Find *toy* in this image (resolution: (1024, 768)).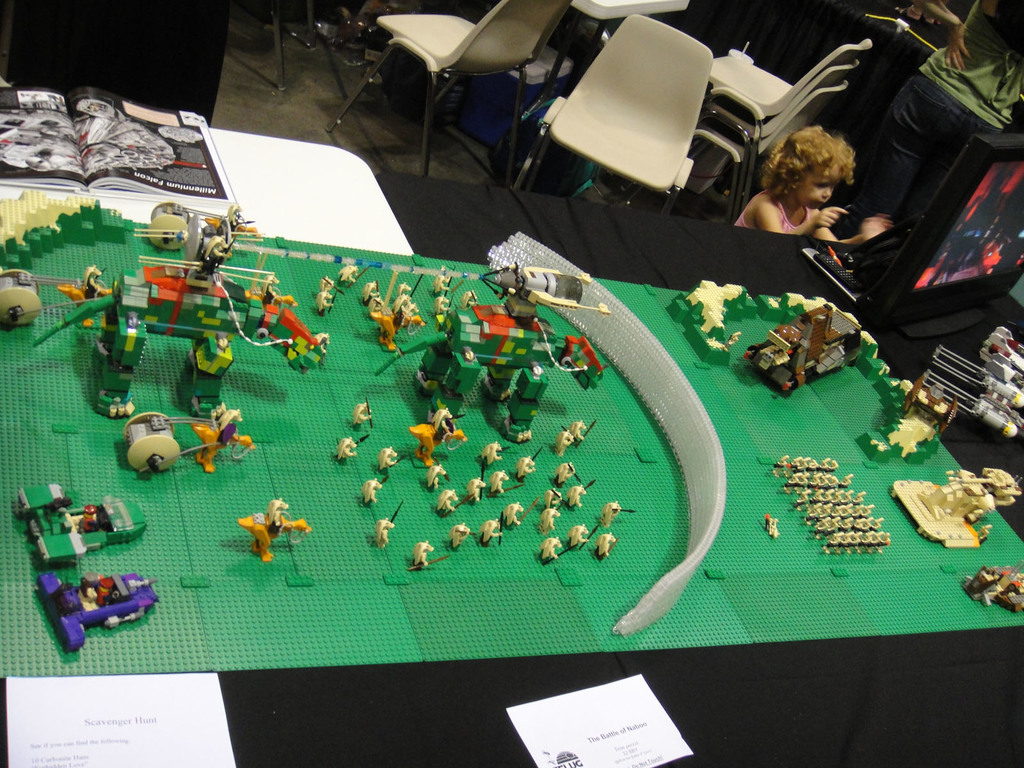
box=[498, 502, 524, 530].
